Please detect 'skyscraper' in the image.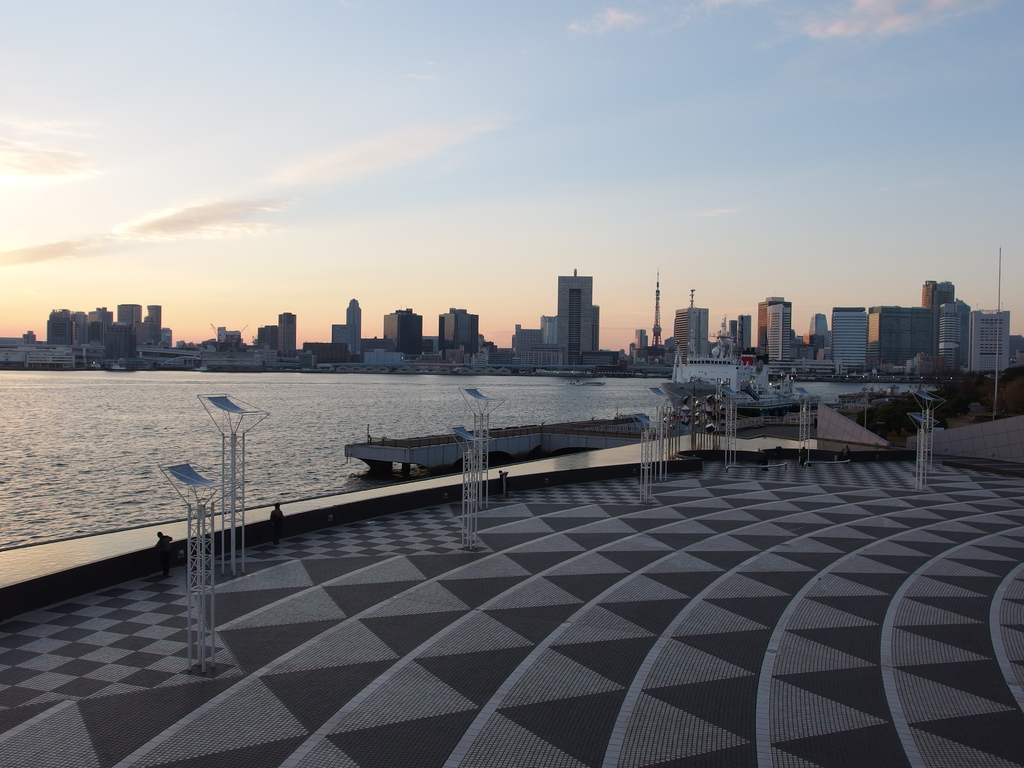
BBox(159, 324, 172, 347).
